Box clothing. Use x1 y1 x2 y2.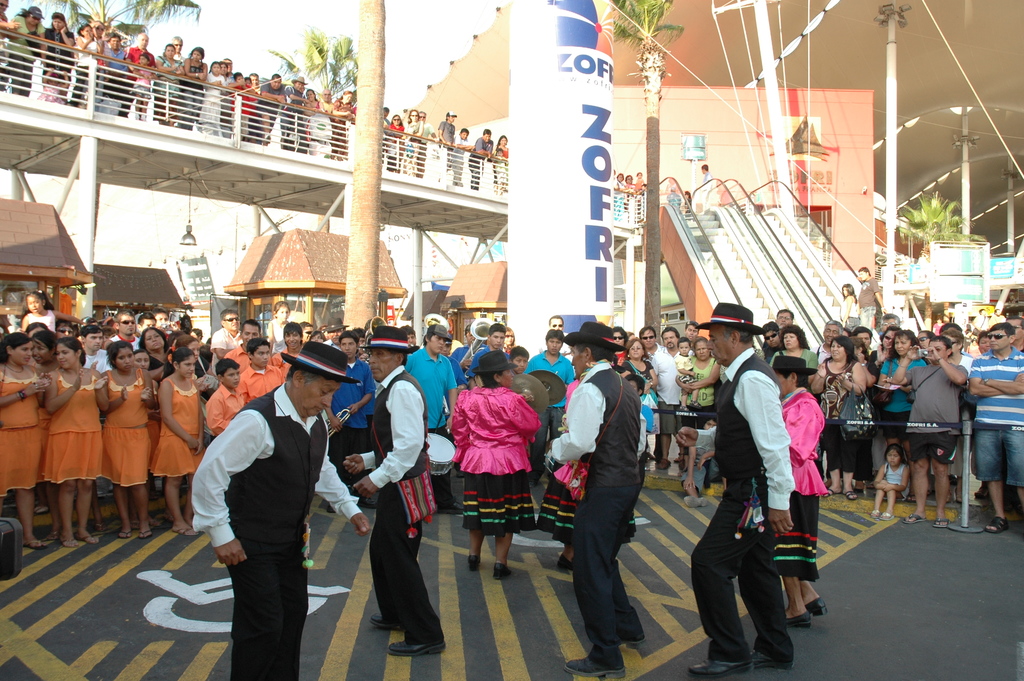
780 383 834 582.
